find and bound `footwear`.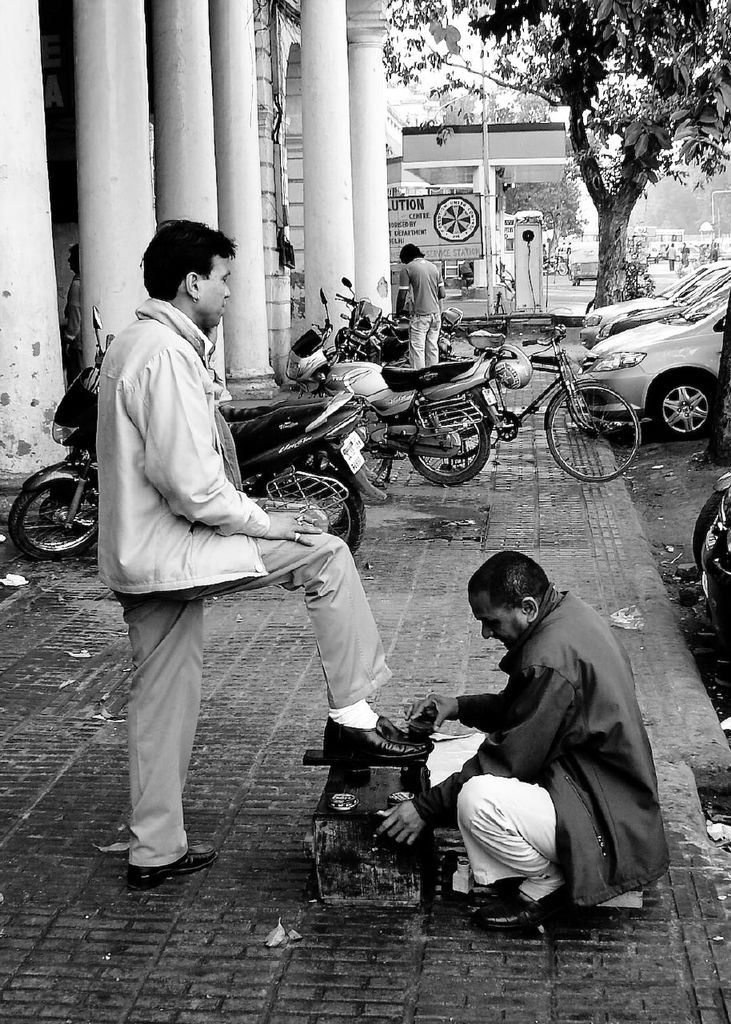
Bound: <bbox>473, 895, 561, 929</bbox>.
